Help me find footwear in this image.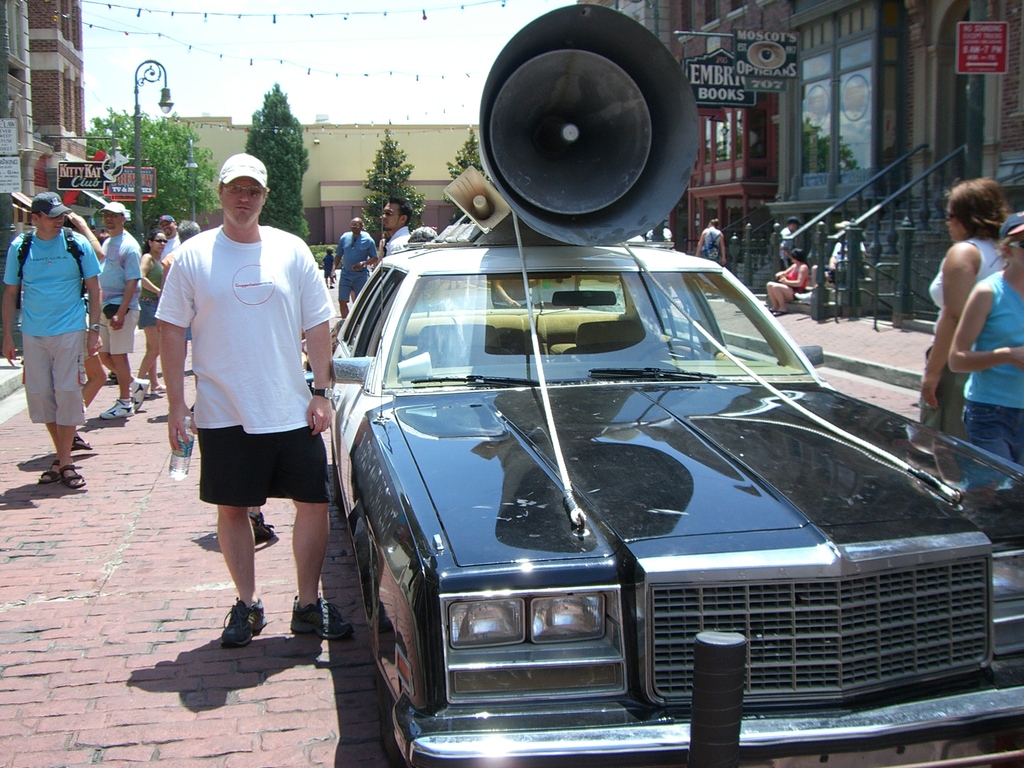
Found it: {"left": 288, "top": 595, "right": 353, "bottom": 643}.
